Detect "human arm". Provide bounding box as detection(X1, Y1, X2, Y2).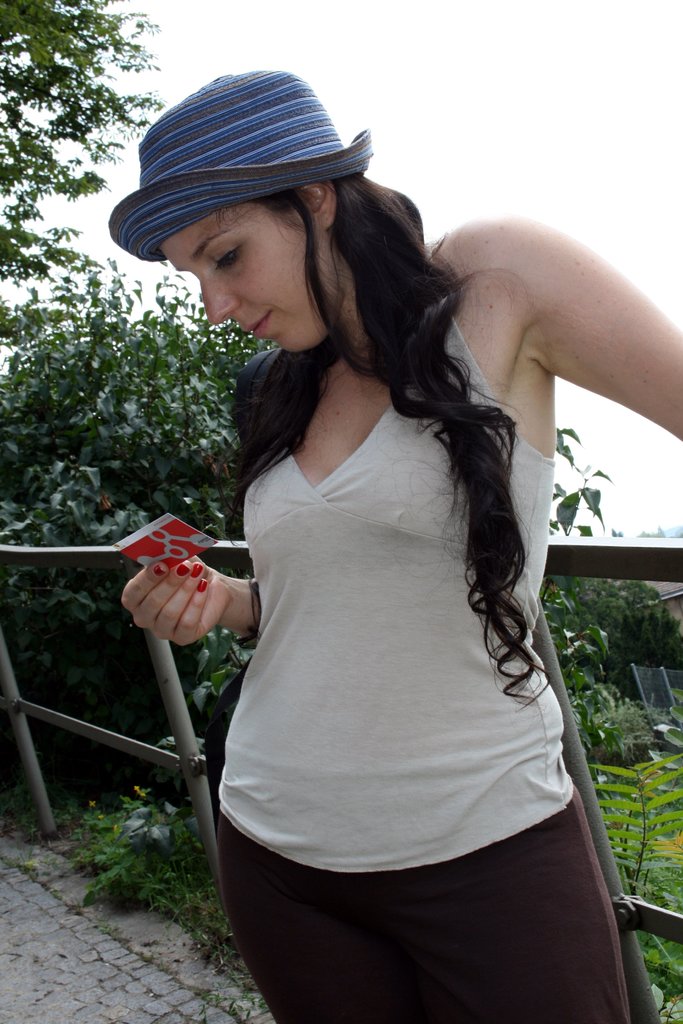
detection(461, 219, 658, 465).
